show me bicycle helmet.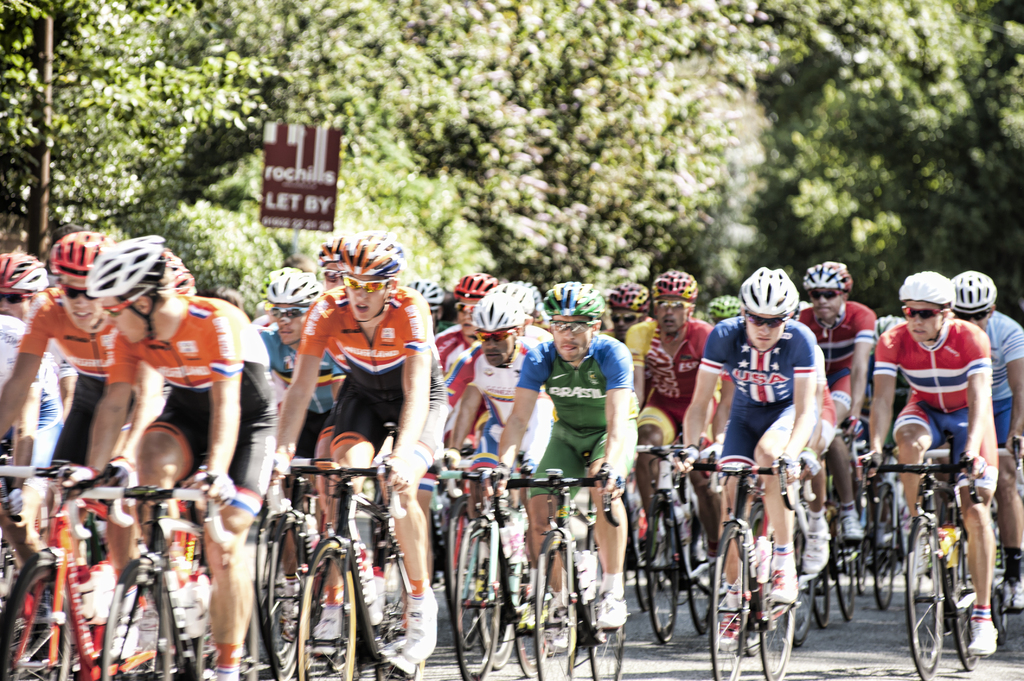
bicycle helmet is here: [406, 280, 450, 307].
